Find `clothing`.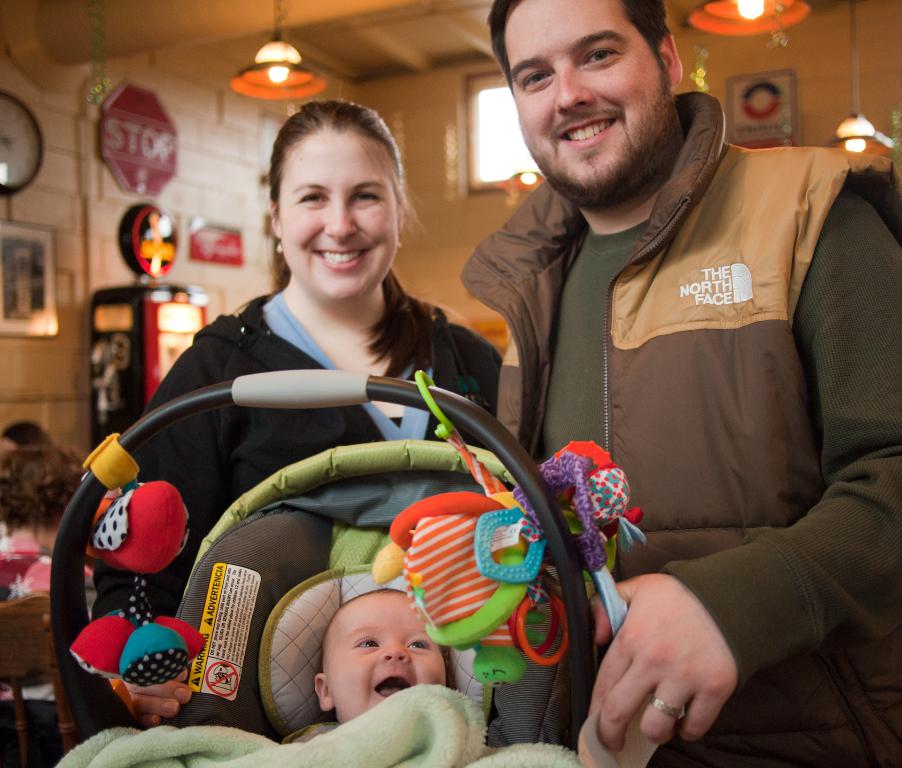
(424, 27, 866, 735).
